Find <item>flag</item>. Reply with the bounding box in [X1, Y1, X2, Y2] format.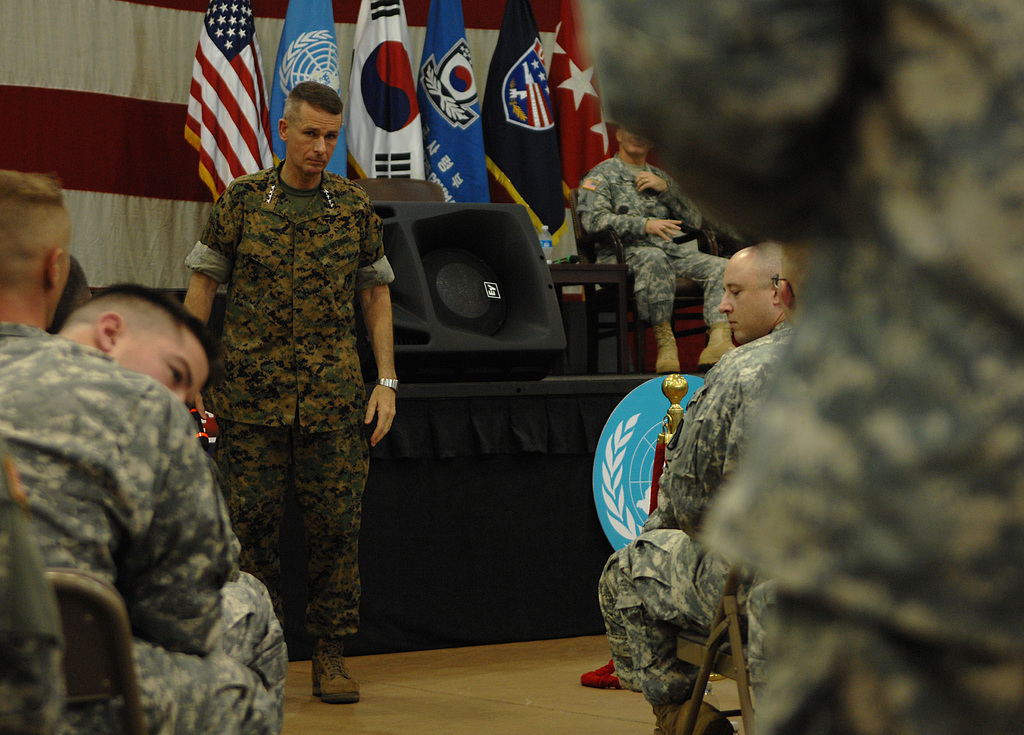
[420, 0, 484, 207].
